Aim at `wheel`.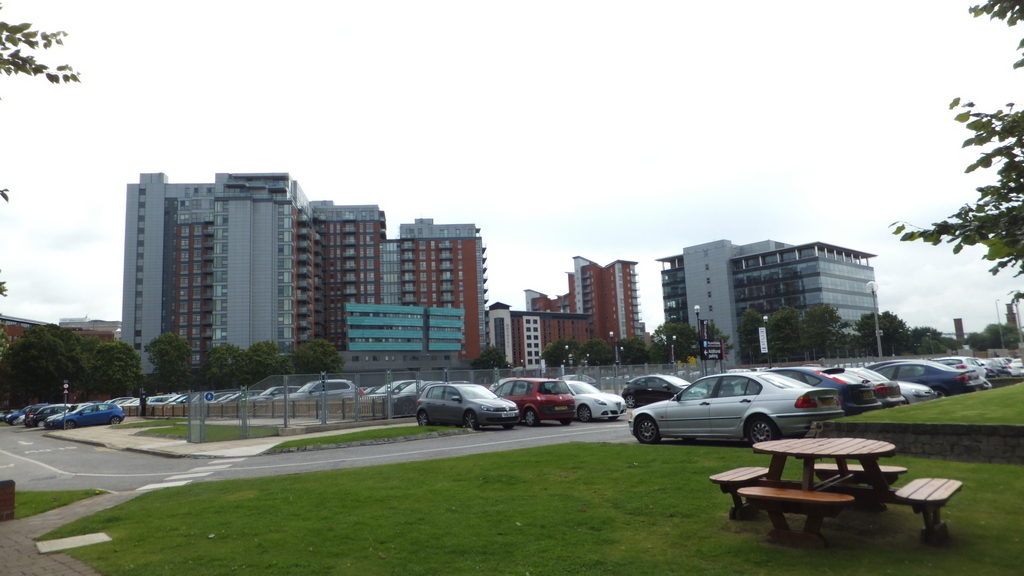
Aimed at 65:418:76:430.
